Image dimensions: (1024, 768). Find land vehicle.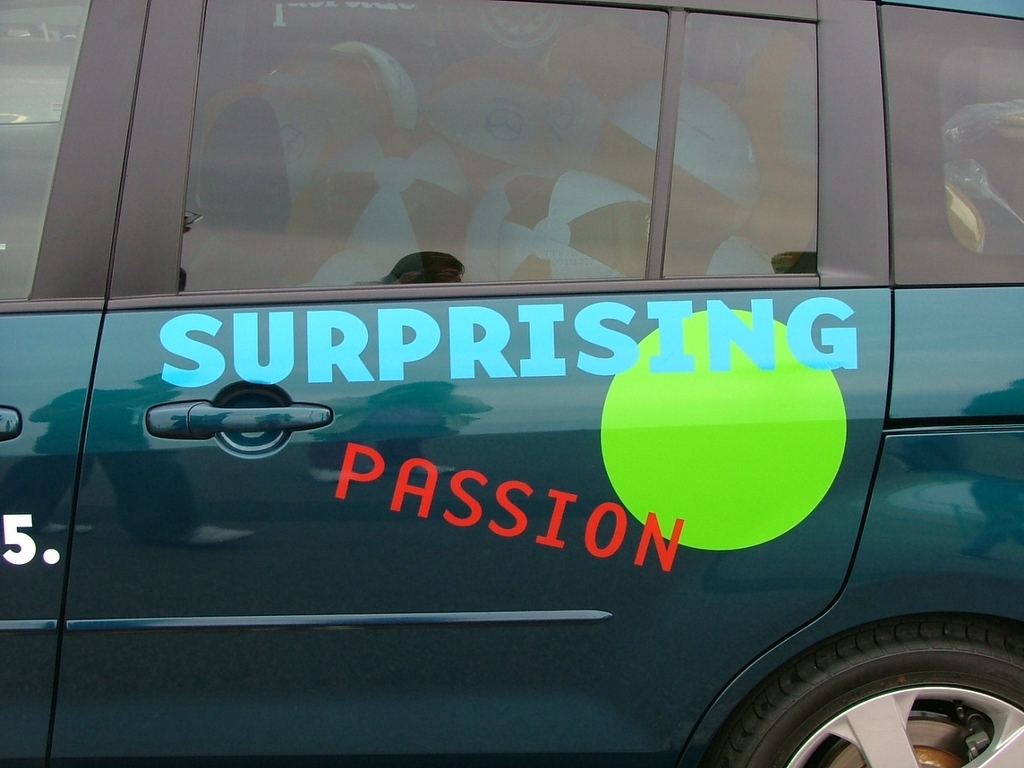
26,143,983,756.
